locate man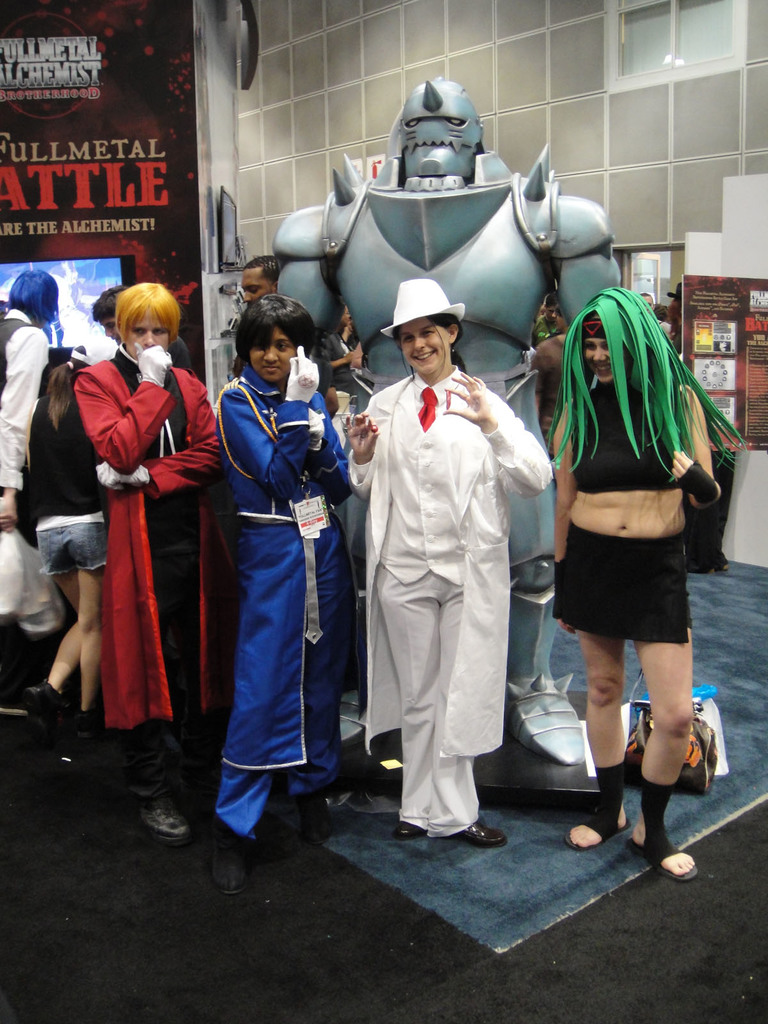
(x1=48, y1=280, x2=219, y2=797)
